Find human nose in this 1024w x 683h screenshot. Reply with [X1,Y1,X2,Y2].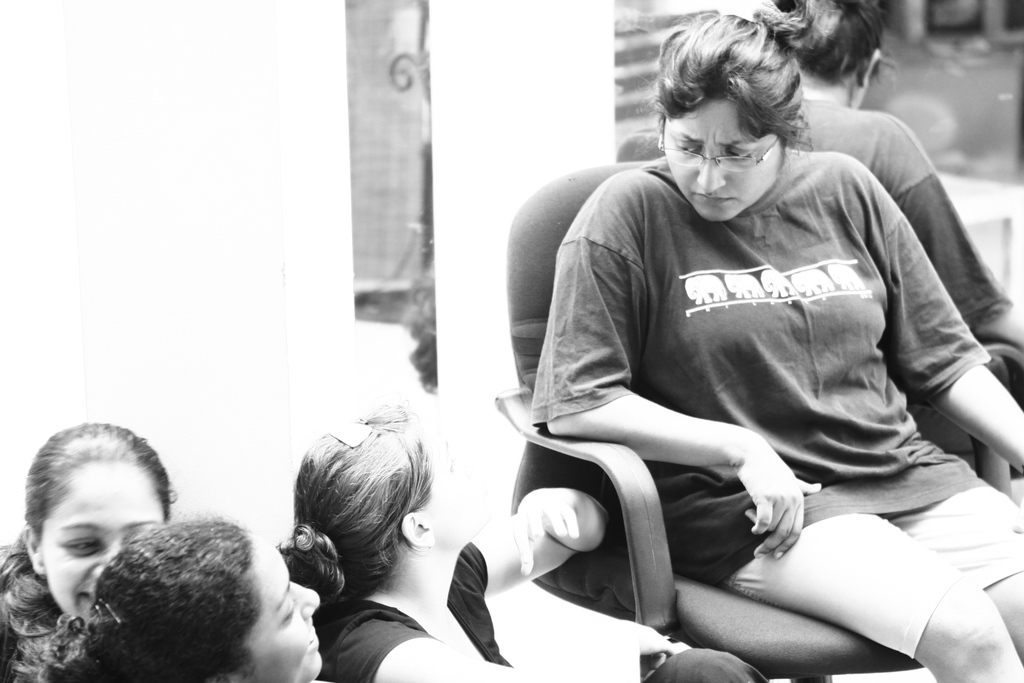
[292,582,323,623].
